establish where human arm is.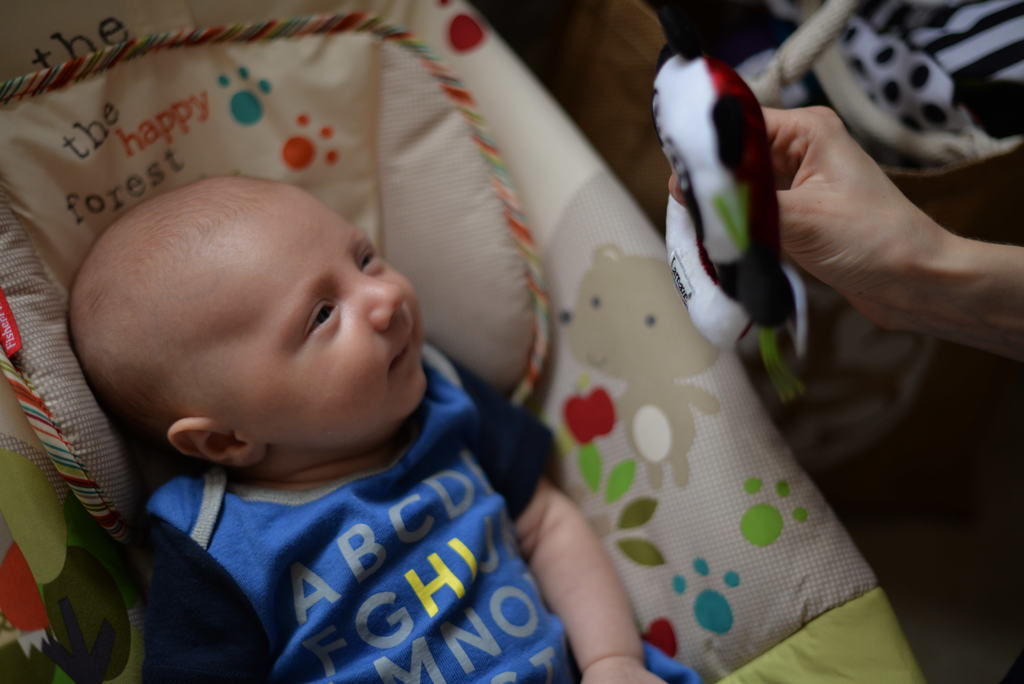
Established at x1=516, y1=456, x2=650, y2=672.
